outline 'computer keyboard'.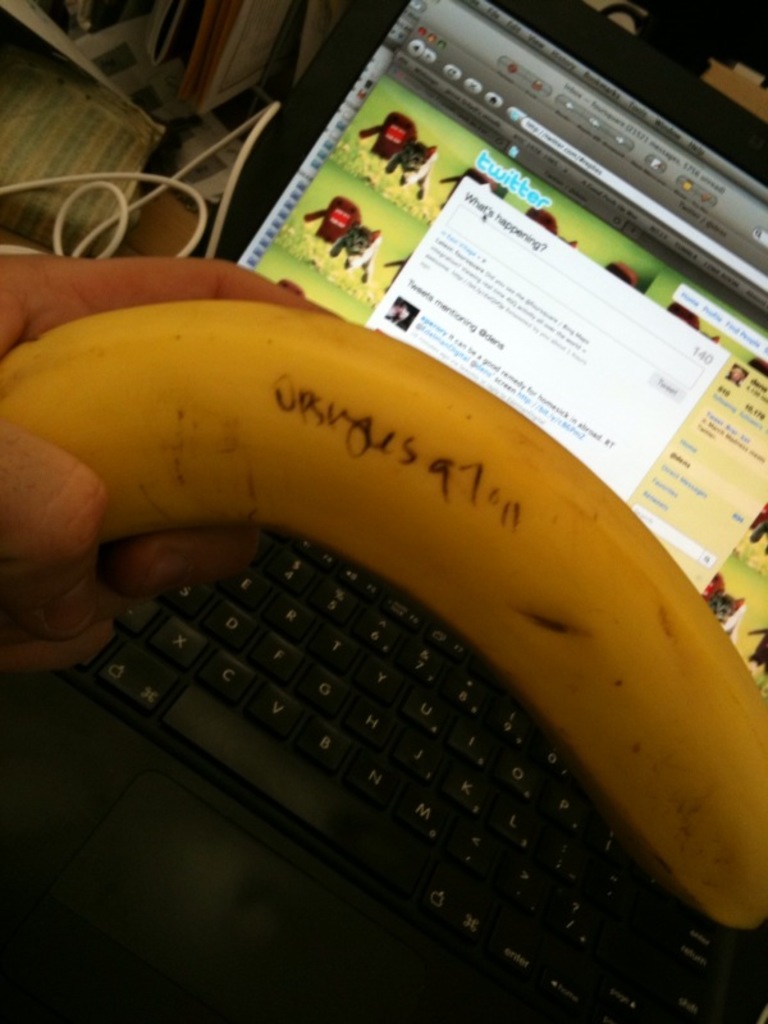
Outline: (68,532,767,1023).
